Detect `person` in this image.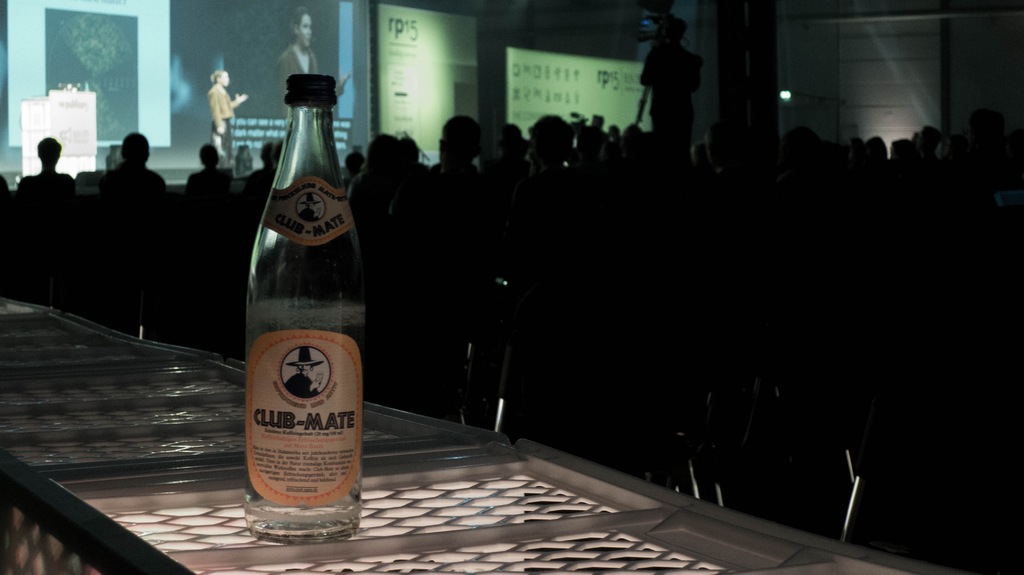
Detection: 211,70,246,152.
